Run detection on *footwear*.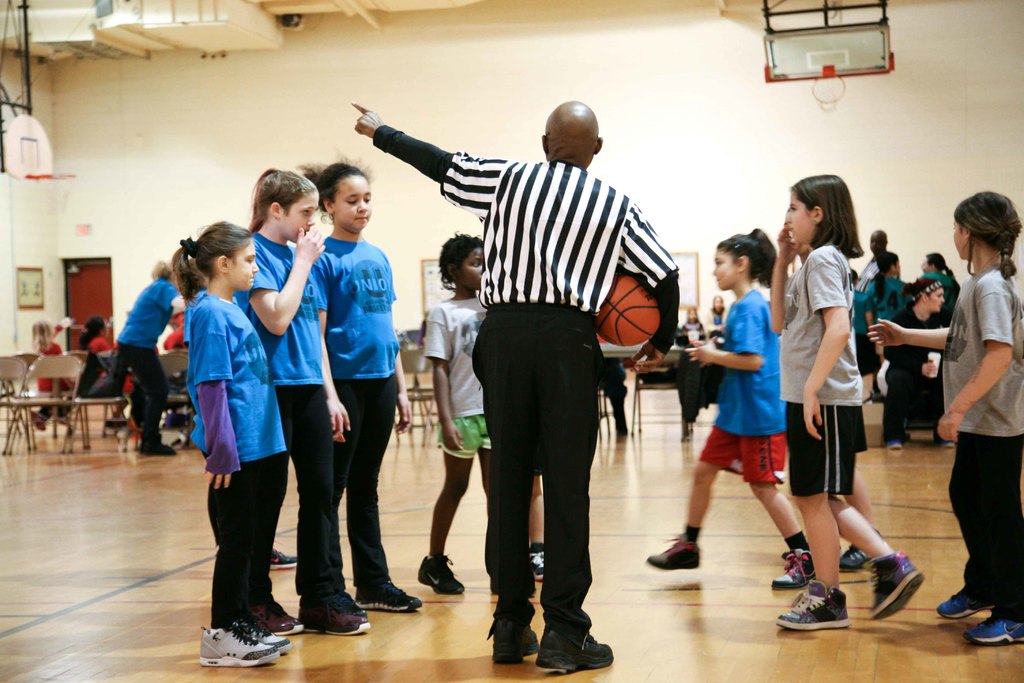
Result: 199 610 289 664.
